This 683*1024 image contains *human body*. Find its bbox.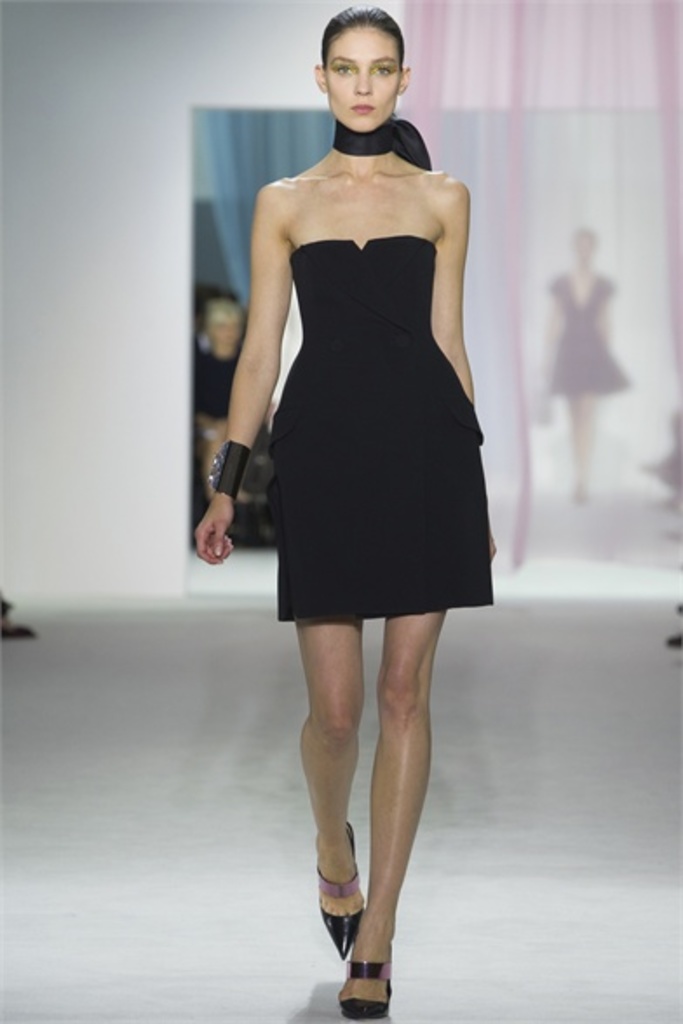
249:61:479:1023.
